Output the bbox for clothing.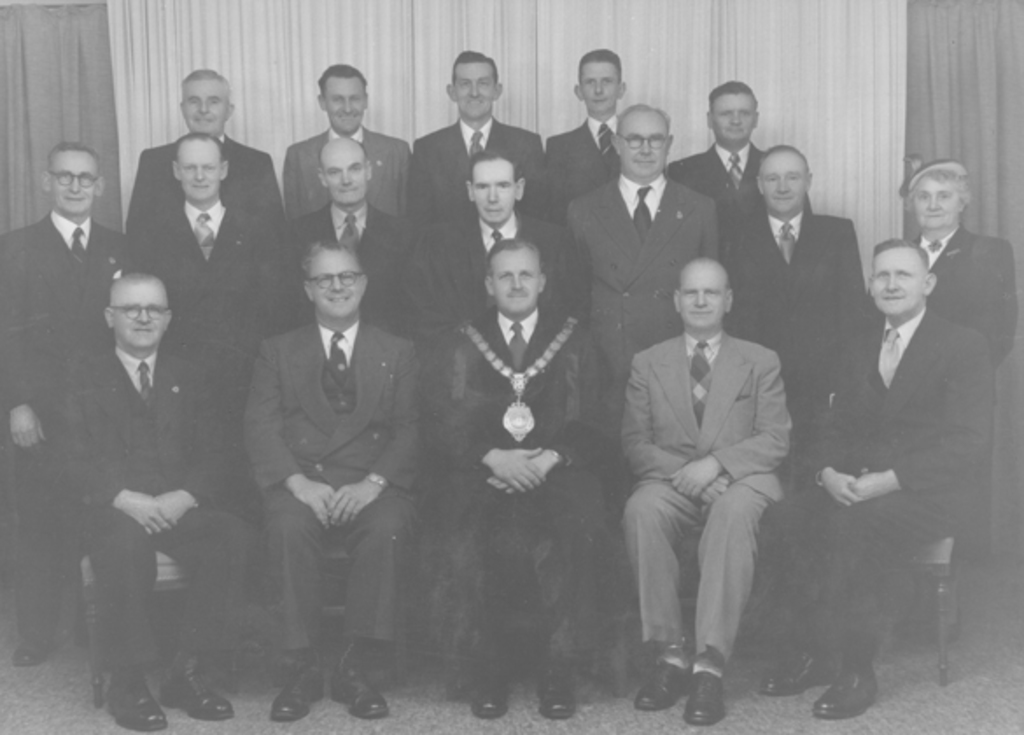
pyautogui.locateOnScreen(669, 147, 809, 215).
